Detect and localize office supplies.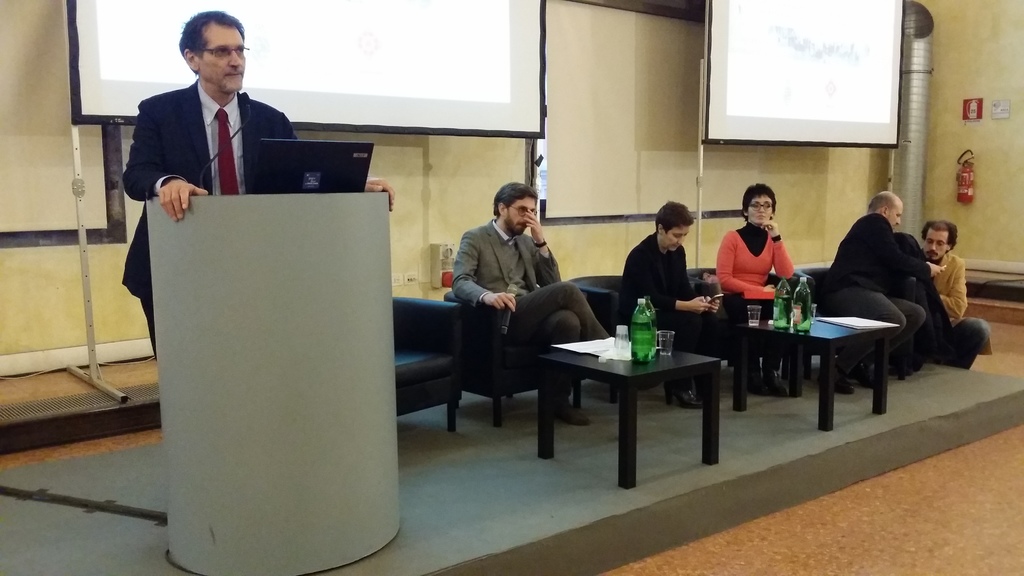
Localized at rect(246, 139, 373, 195).
